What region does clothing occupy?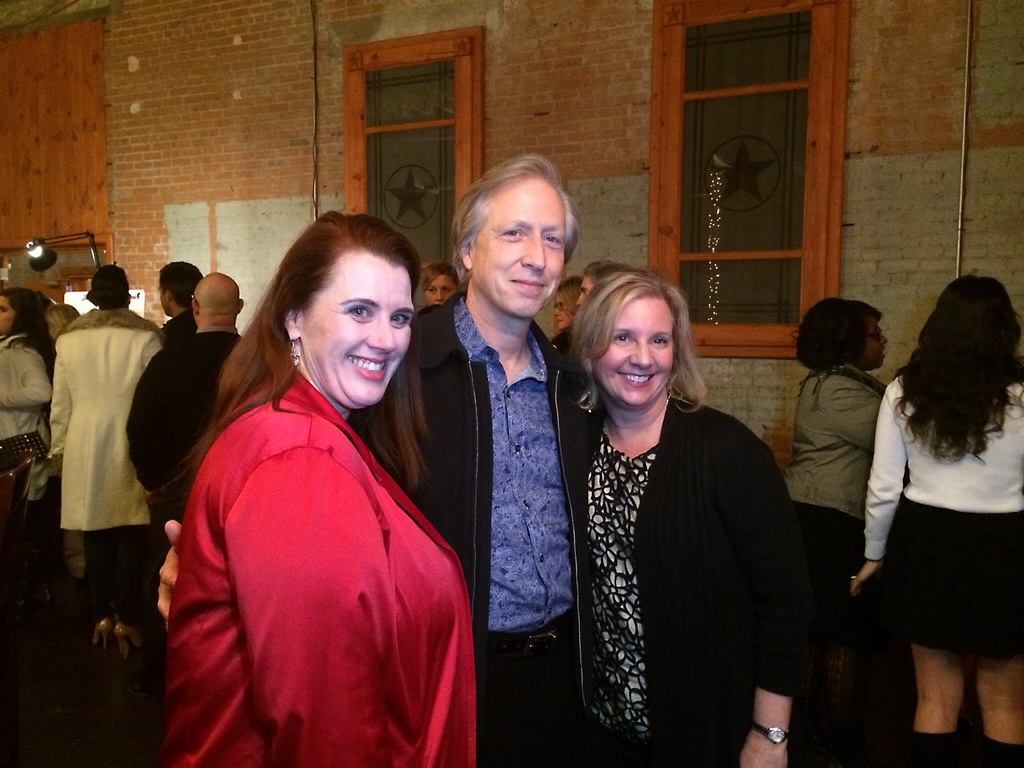
775,364,926,726.
